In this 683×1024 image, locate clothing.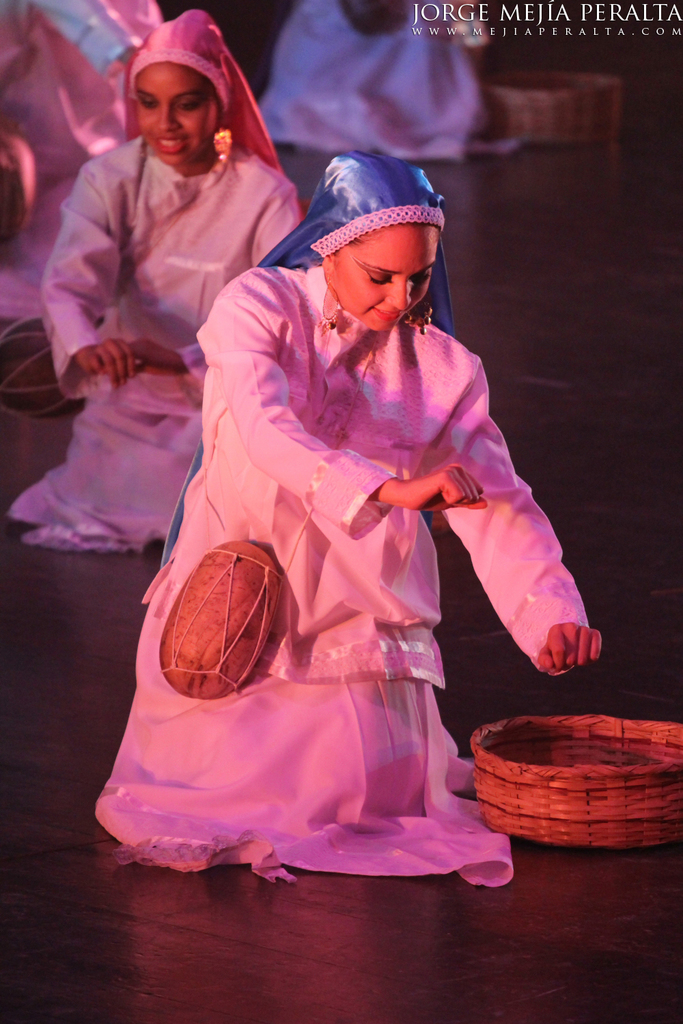
Bounding box: <region>121, 255, 546, 854</region>.
